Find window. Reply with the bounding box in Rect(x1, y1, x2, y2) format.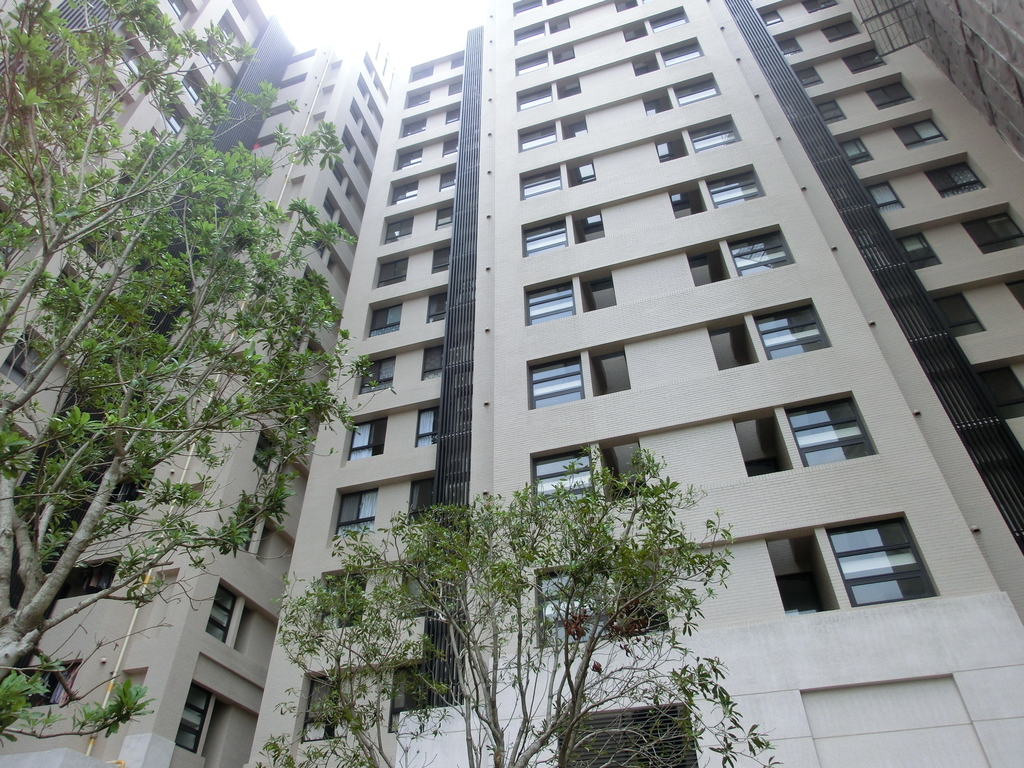
Rect(392, 179, 423, 207).
